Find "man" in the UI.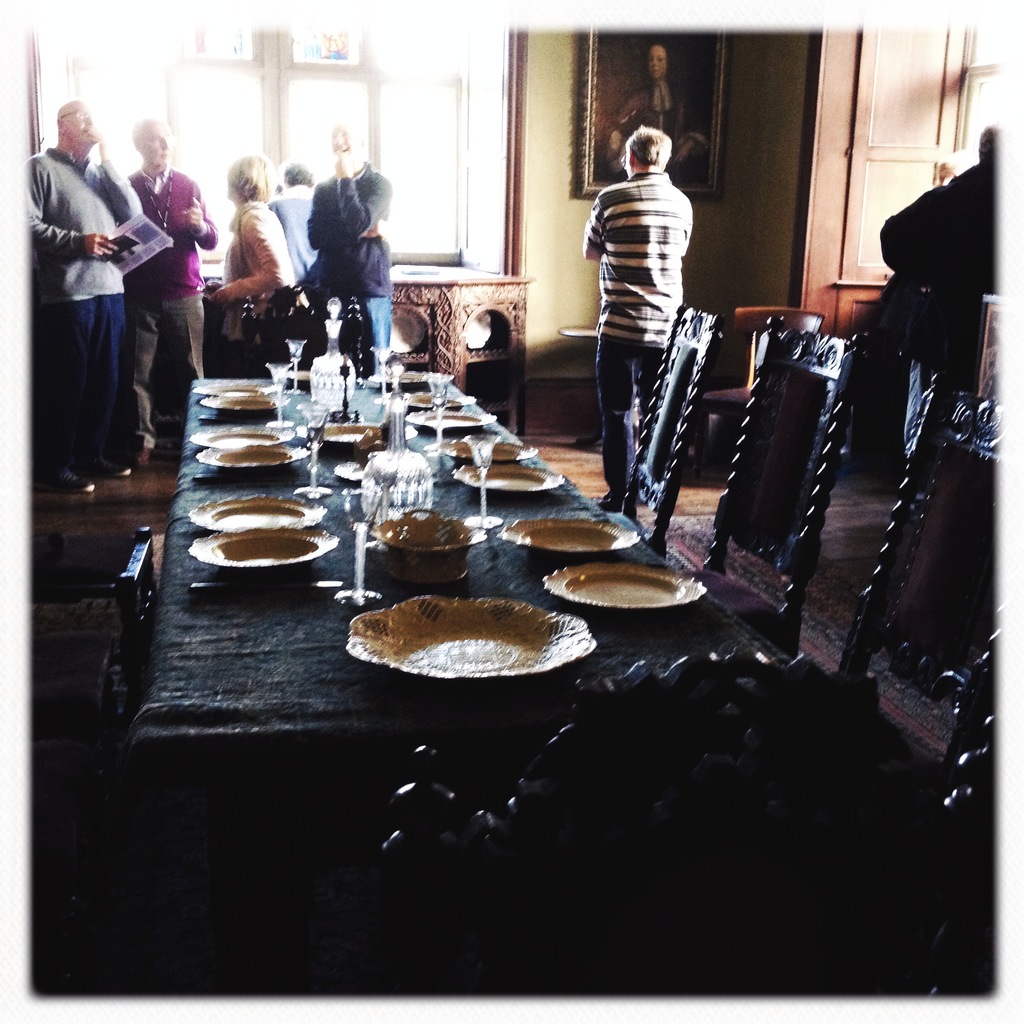
UI element at {"x1": 20, "y1": 88, "x2": 125, "y2": 468}.
